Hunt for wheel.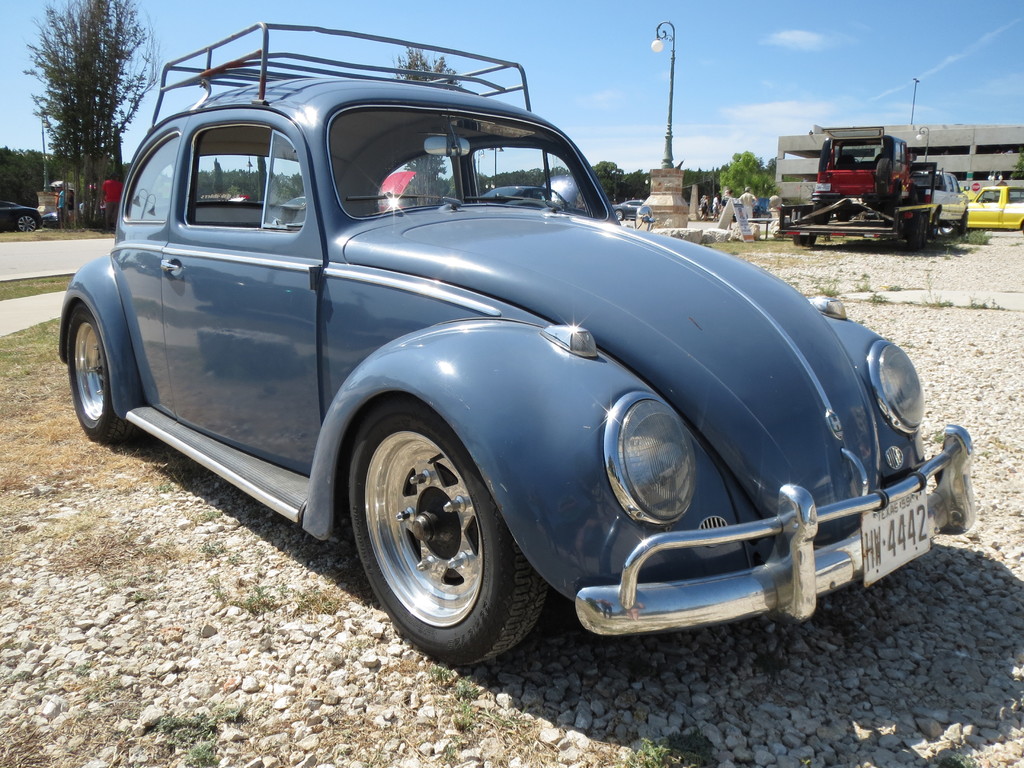
Hunted down at bbox=[794, 234, 816, 246].
